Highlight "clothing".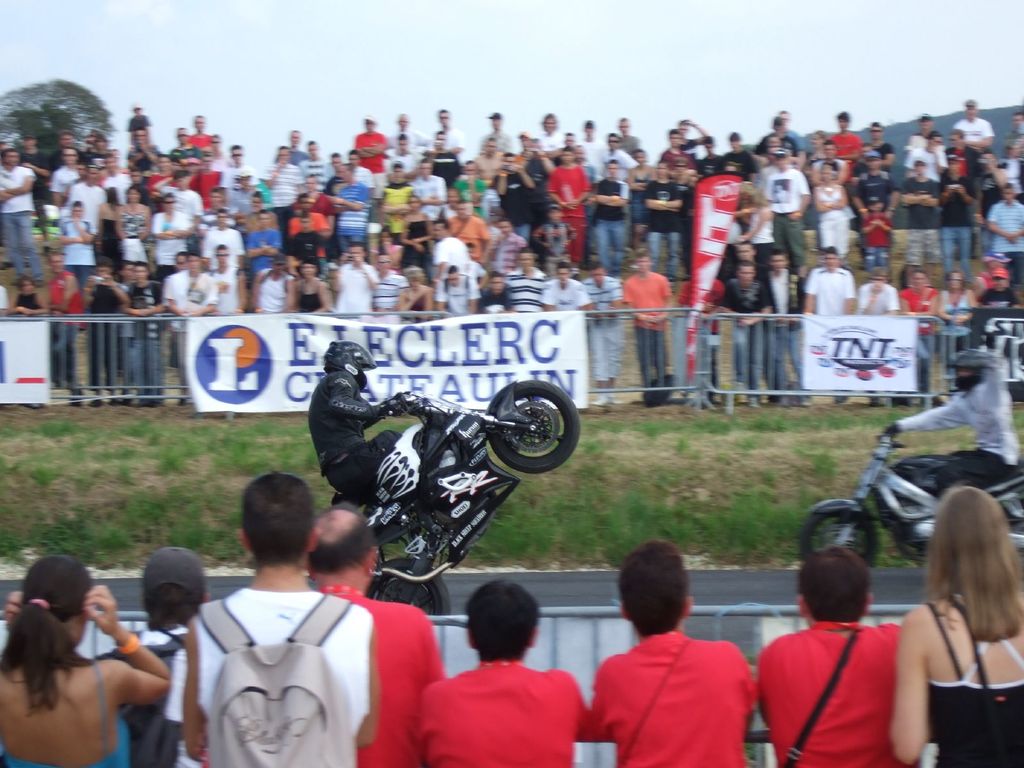
Highlighted region: x1=387, y1=129, x2=429, y2=150.
